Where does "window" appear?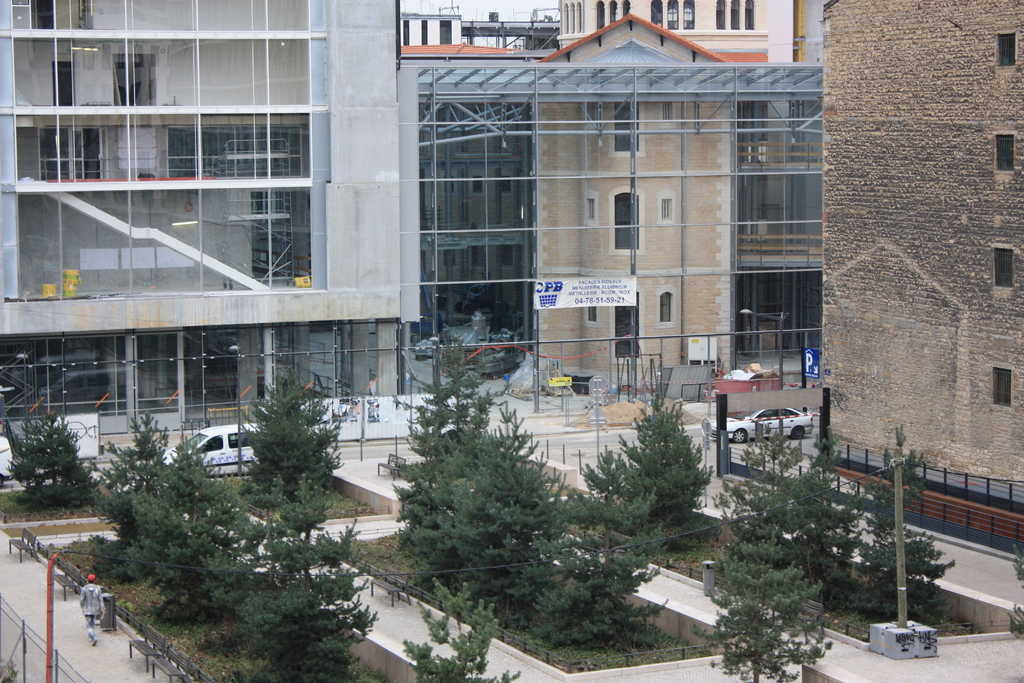
Appears at 593, 0, 608, 31.
